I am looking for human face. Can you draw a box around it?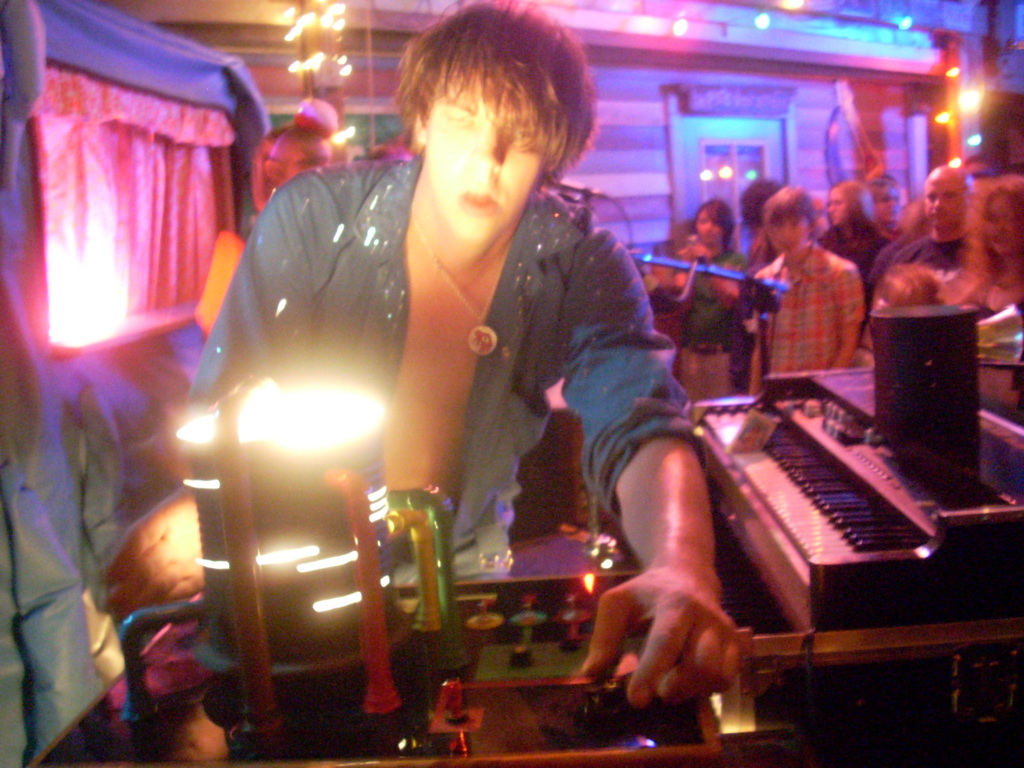
Sure, the bounding box is crop(424, 74, 545, 241).
